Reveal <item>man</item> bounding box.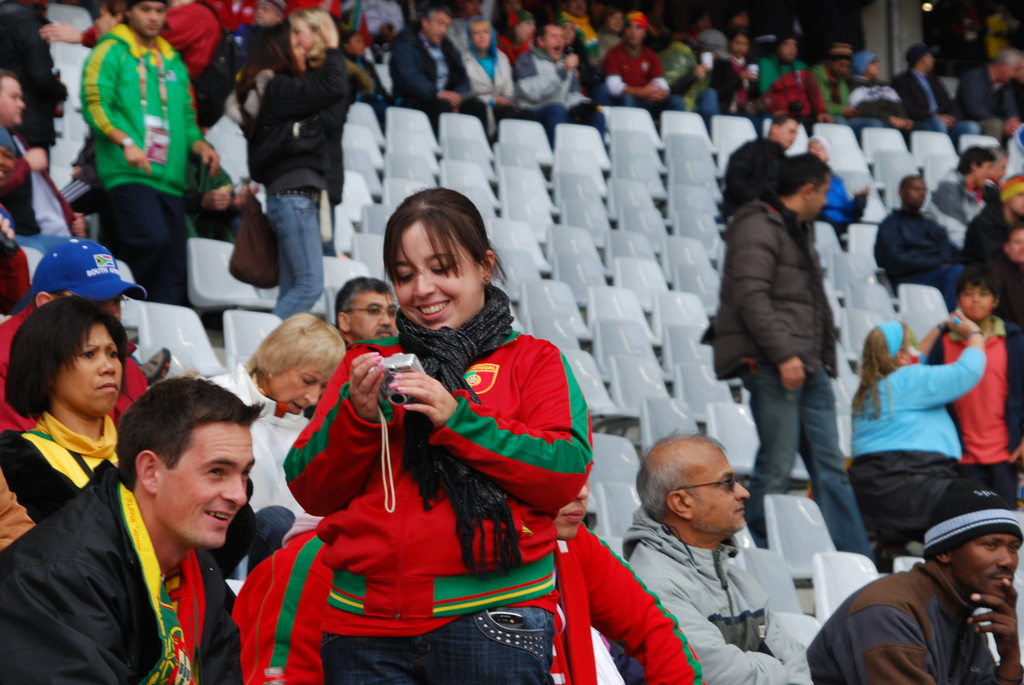
Revealed: 926/139/993/249.
